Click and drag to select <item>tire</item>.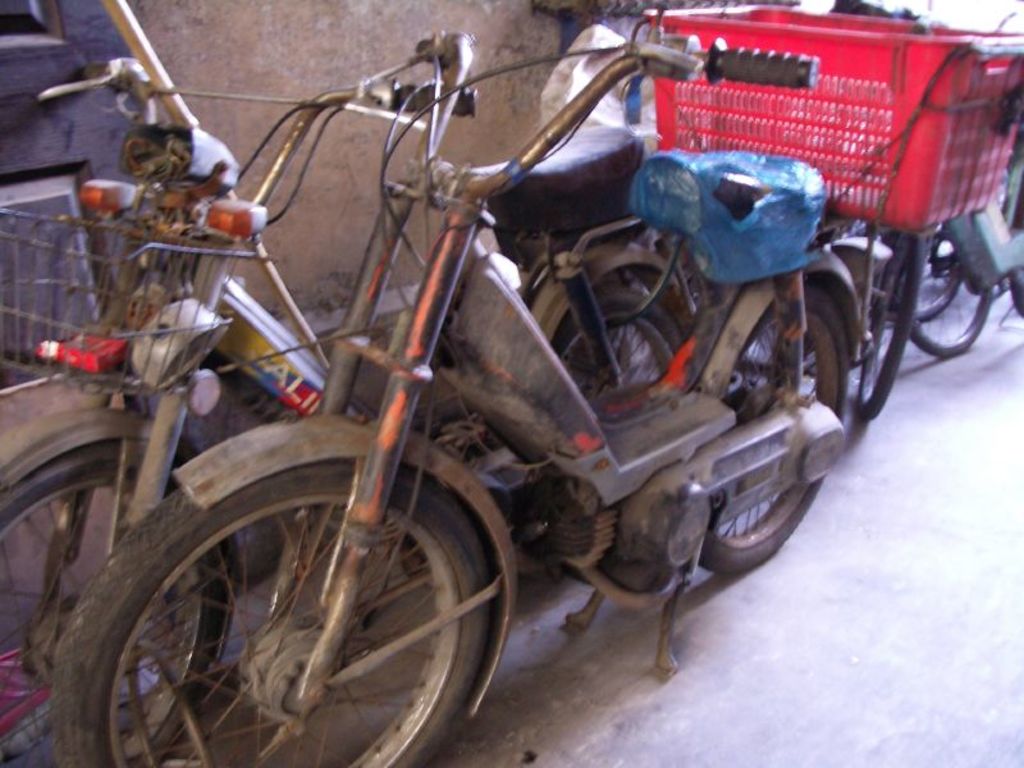
Selection: {"x1": 1011, "y1": 269, "x2": 1023, "y2": 320}.
